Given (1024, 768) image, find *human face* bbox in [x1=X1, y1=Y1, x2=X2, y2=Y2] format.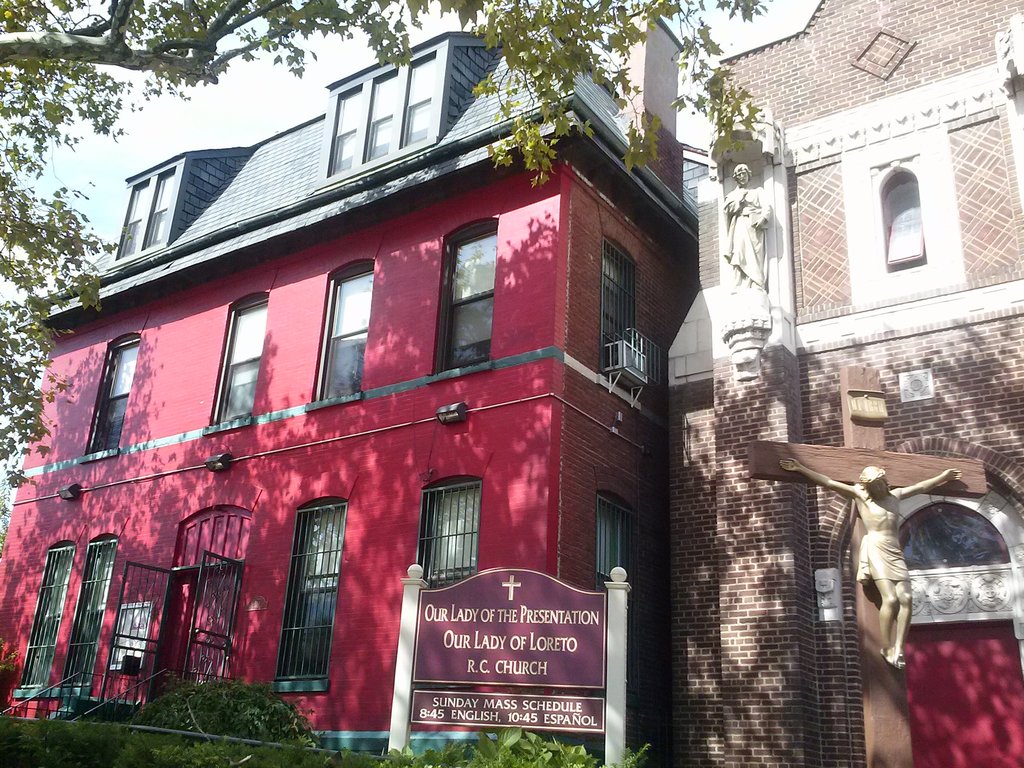
[x1=867, y1=478, x2=892, y2=502].
